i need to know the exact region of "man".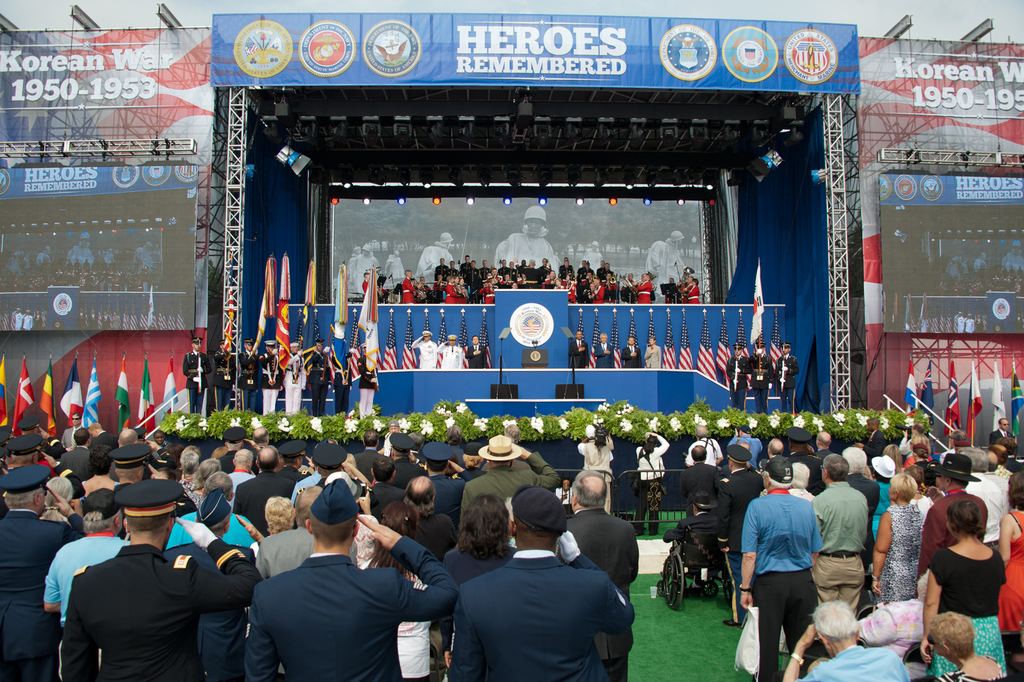
Region: [left=283, top=342, right=310, bottom=412].
